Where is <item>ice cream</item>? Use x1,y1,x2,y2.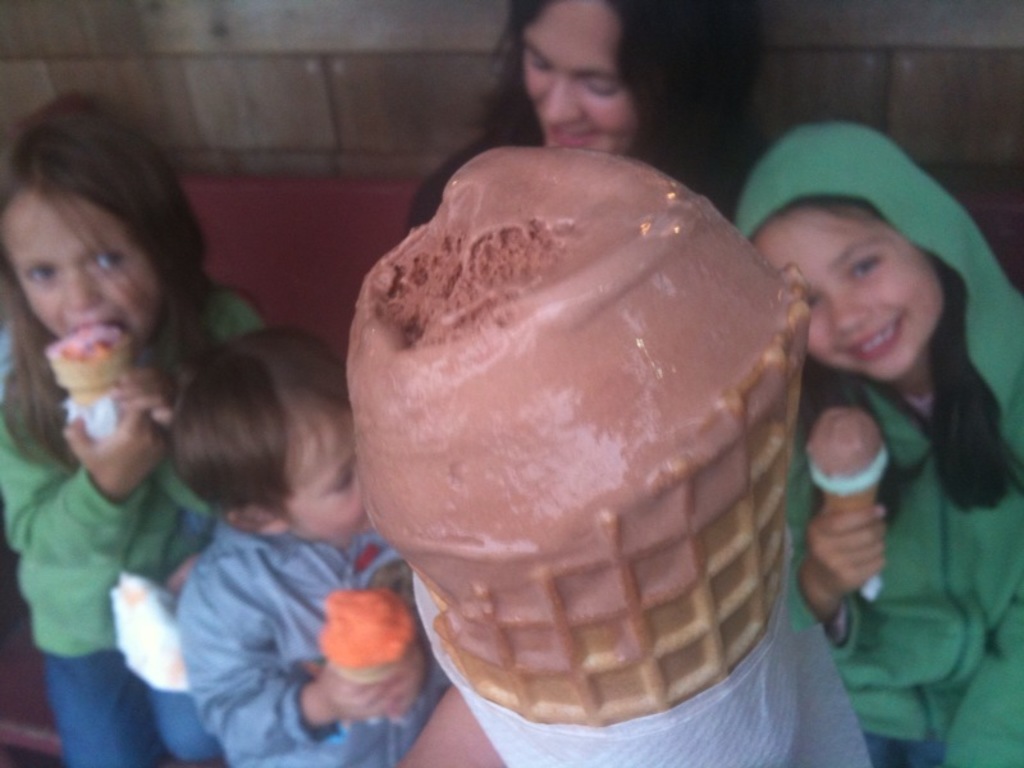
38,321,136,447.
